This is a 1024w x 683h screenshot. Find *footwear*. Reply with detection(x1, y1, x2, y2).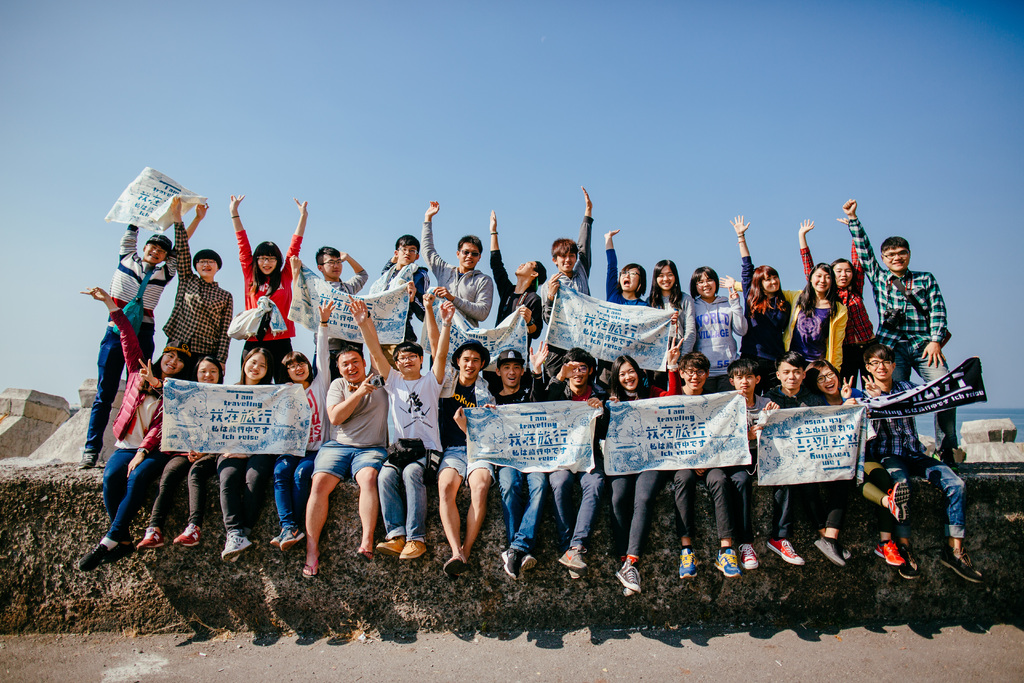
detection(400, 542, 428, 561).
